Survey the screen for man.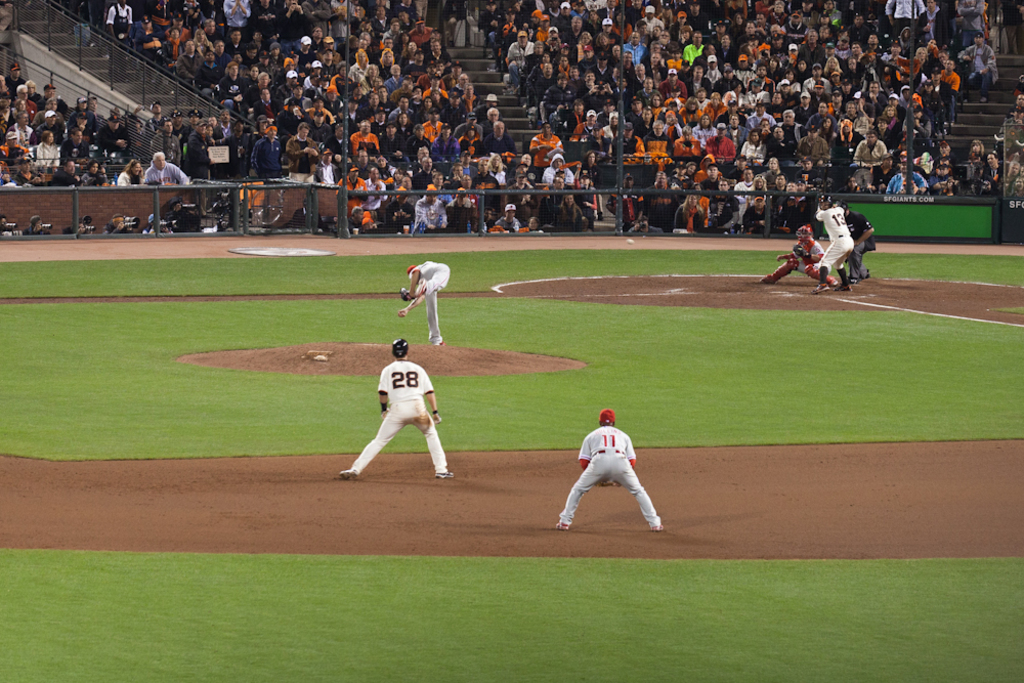
Survey found: (left=68, top=126, right=87, bottom=156).
